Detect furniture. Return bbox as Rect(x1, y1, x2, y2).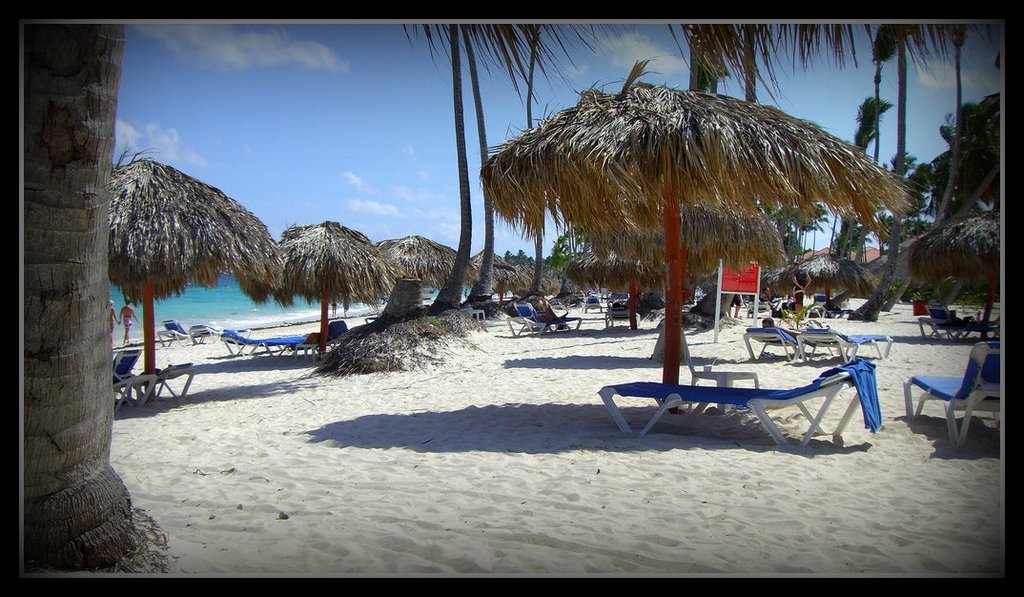
Rect(215, 325, 304, 359).
